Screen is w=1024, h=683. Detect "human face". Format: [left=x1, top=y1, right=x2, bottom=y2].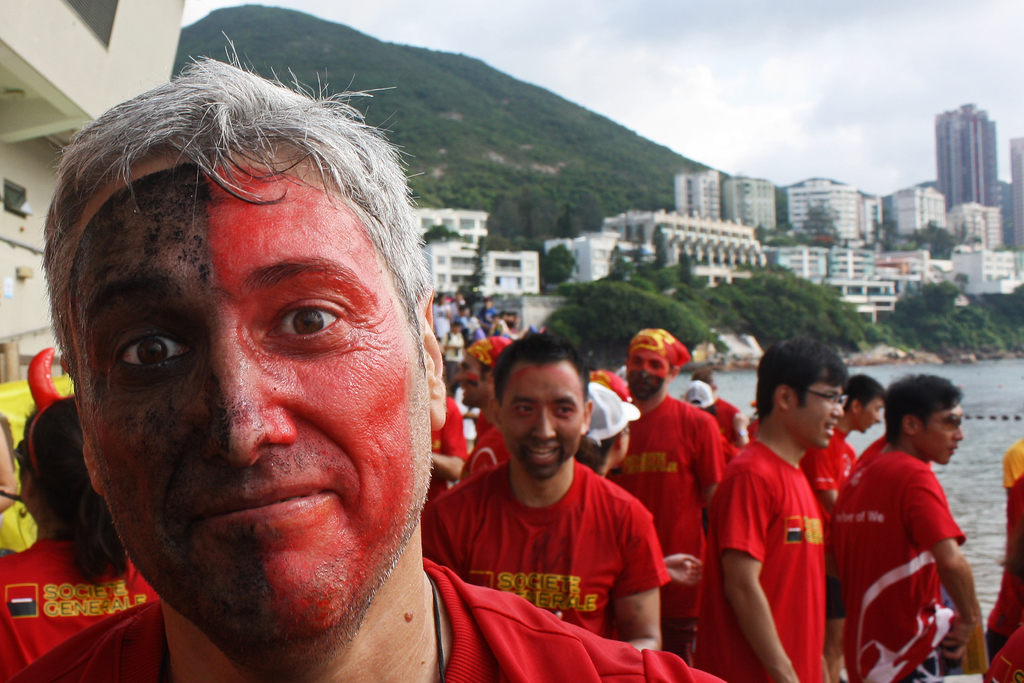
[left=75, top=118, right=435, bottom=659].
